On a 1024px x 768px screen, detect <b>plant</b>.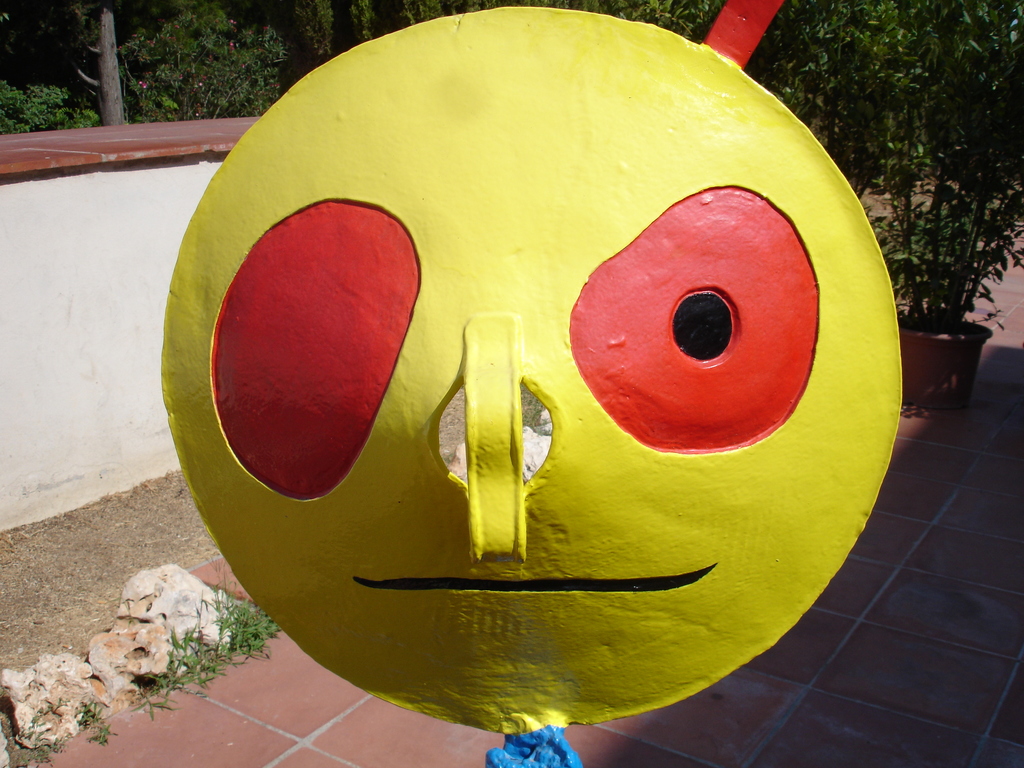
bbox=[0, 3, 330, 134].
